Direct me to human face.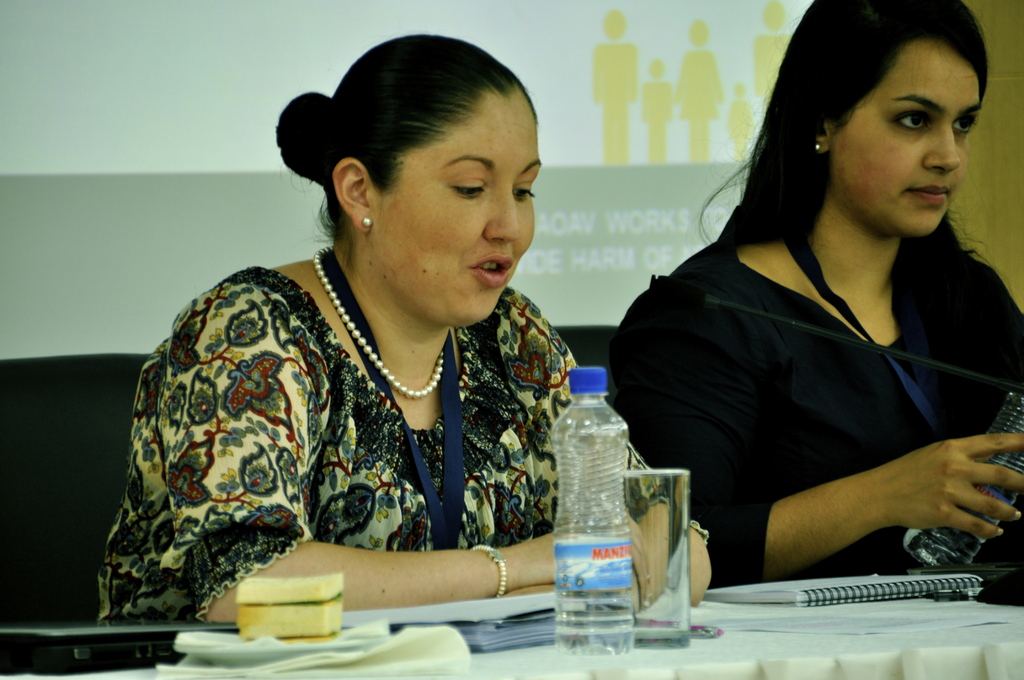
Direction: (left=376, top=95, right=542, bottom=321).
